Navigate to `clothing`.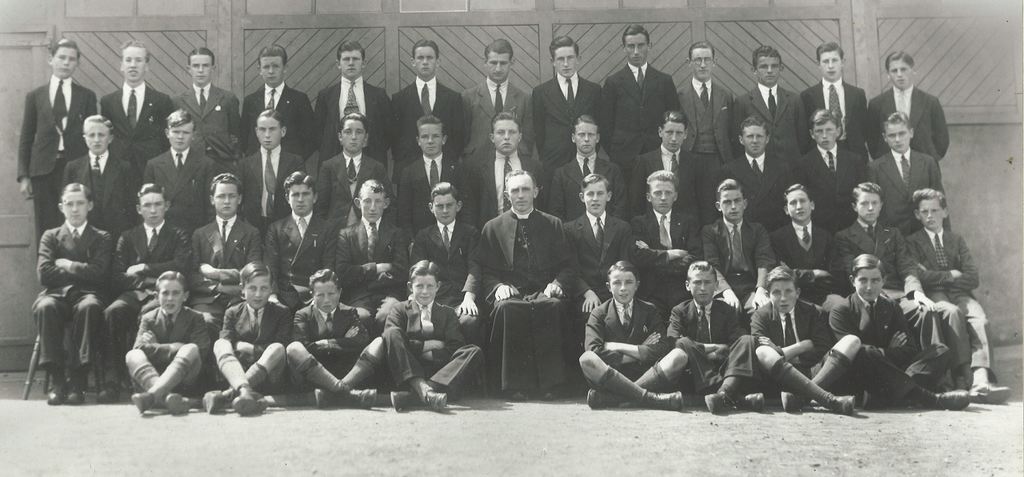
Navigation target: bbox=[170, 79, 241, 163].
